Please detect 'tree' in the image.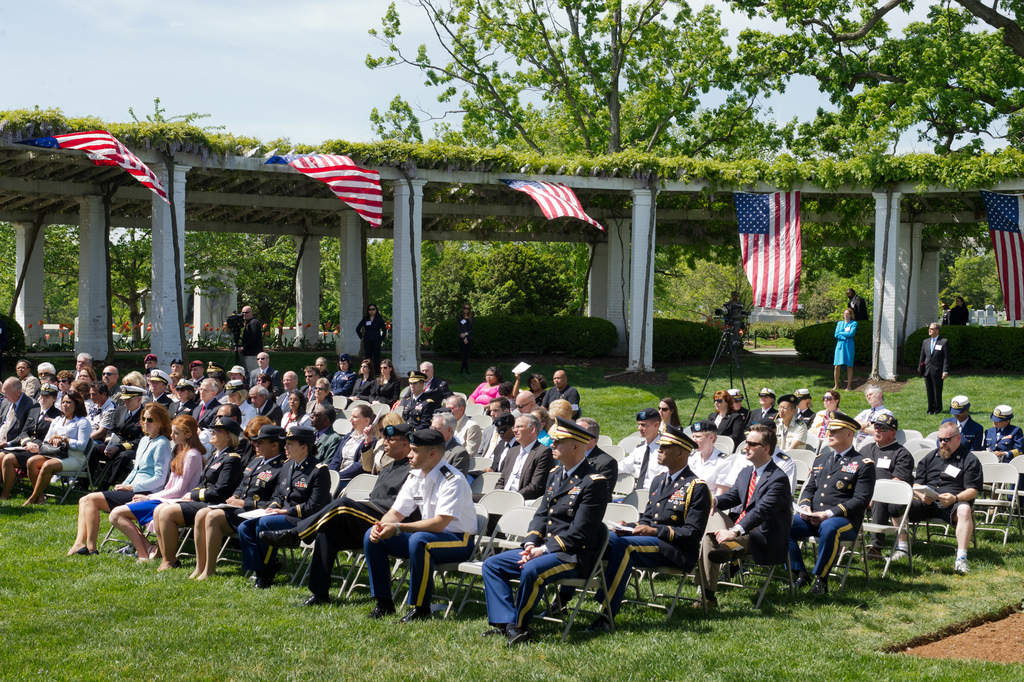
rect(721, 0, 1023, 161).
